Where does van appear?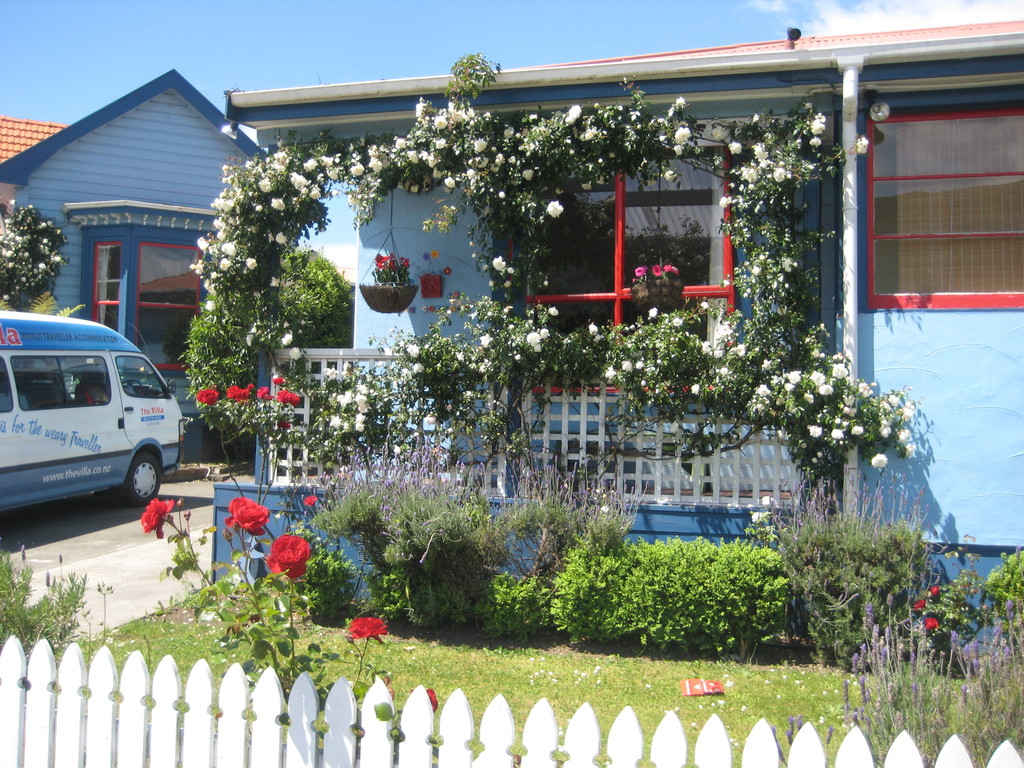
Appears at [0, 308, 187, 512].
